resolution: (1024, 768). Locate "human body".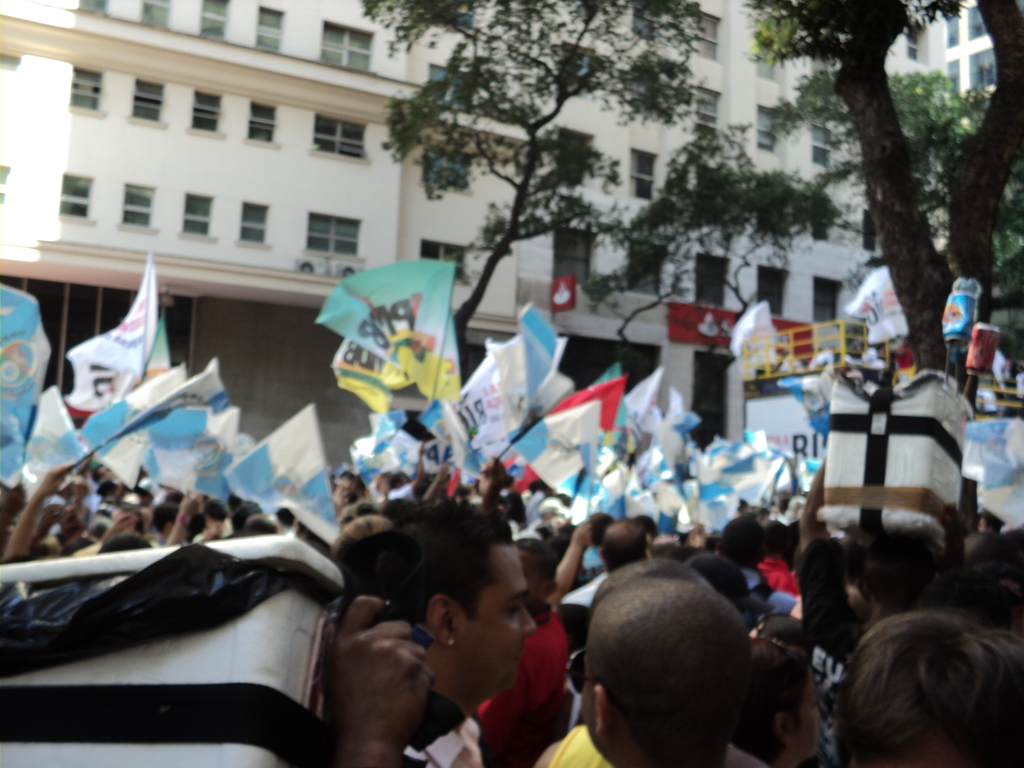
detection(305, 523, 511, 749).
